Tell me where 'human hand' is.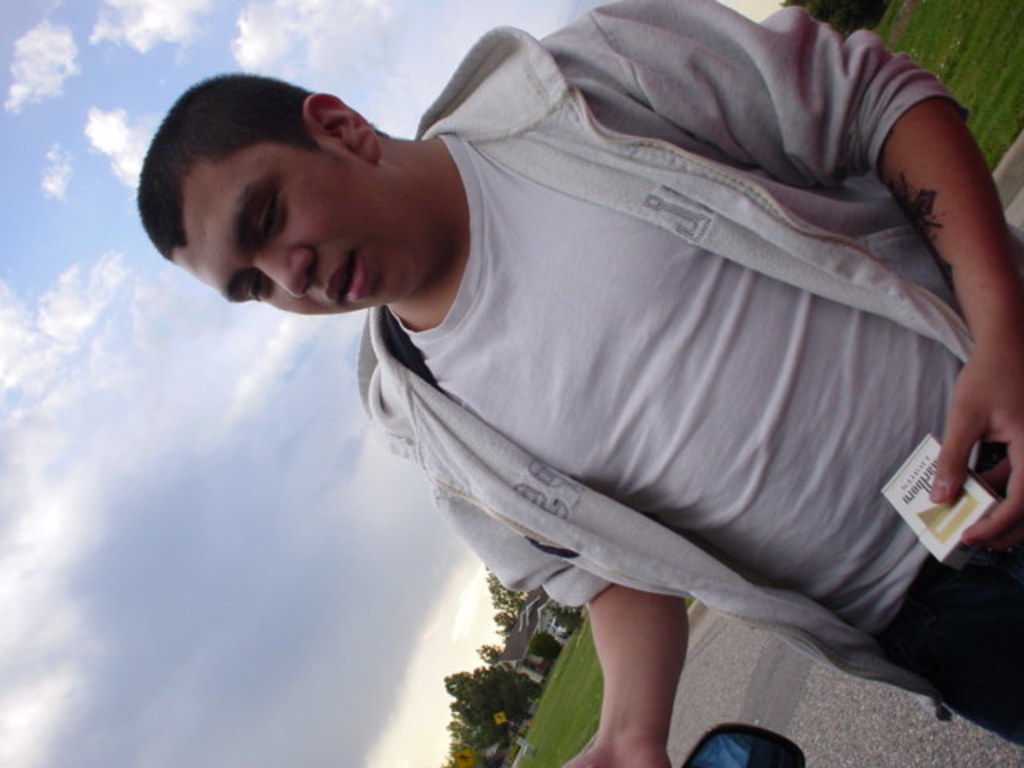
'human hand' is at 922 328 1018 589.
